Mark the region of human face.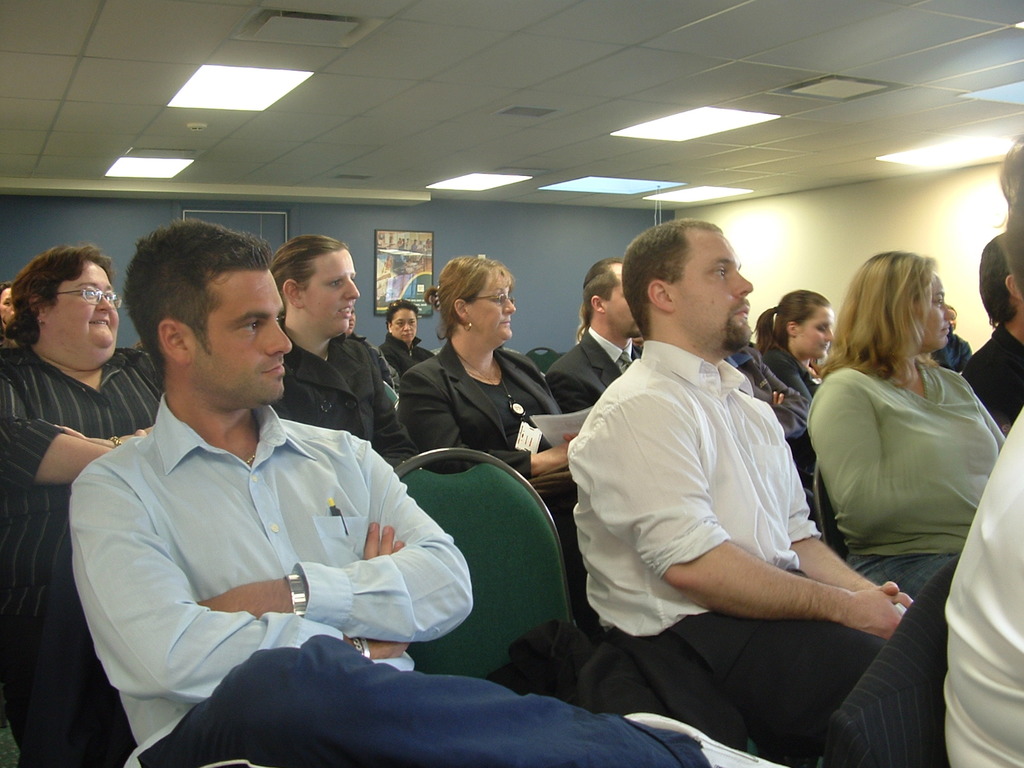
Region: region(394, 309, 415, 346).
